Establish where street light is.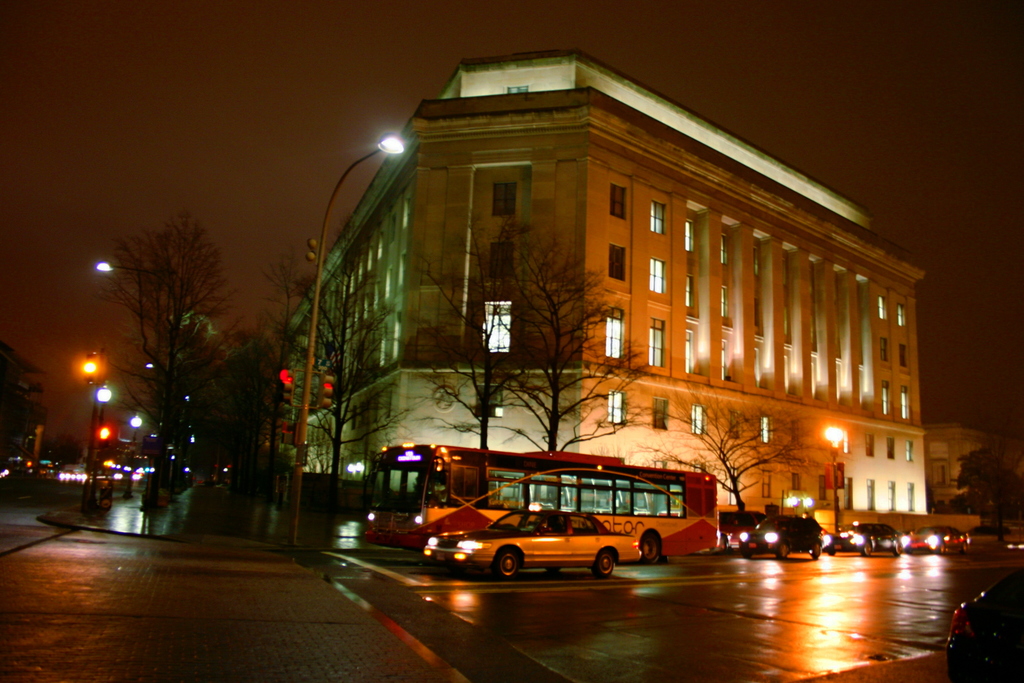
Established at <box>86,254,175,534</box>.
